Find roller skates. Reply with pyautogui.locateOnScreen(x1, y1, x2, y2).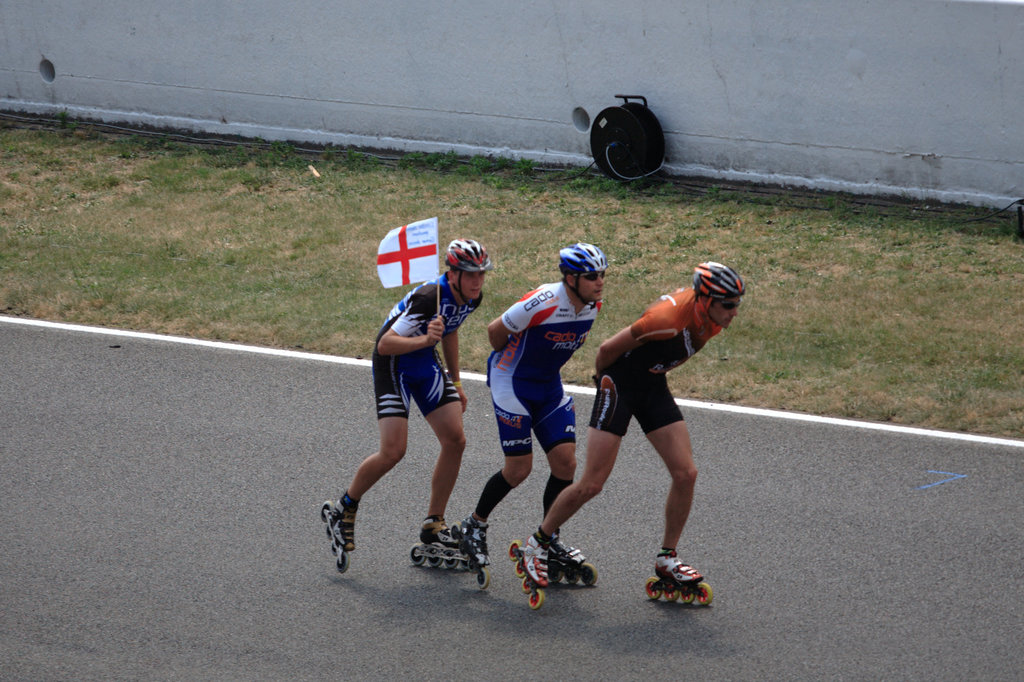
pyautogui.locateOnScreen(505, 534, 550, 607).
